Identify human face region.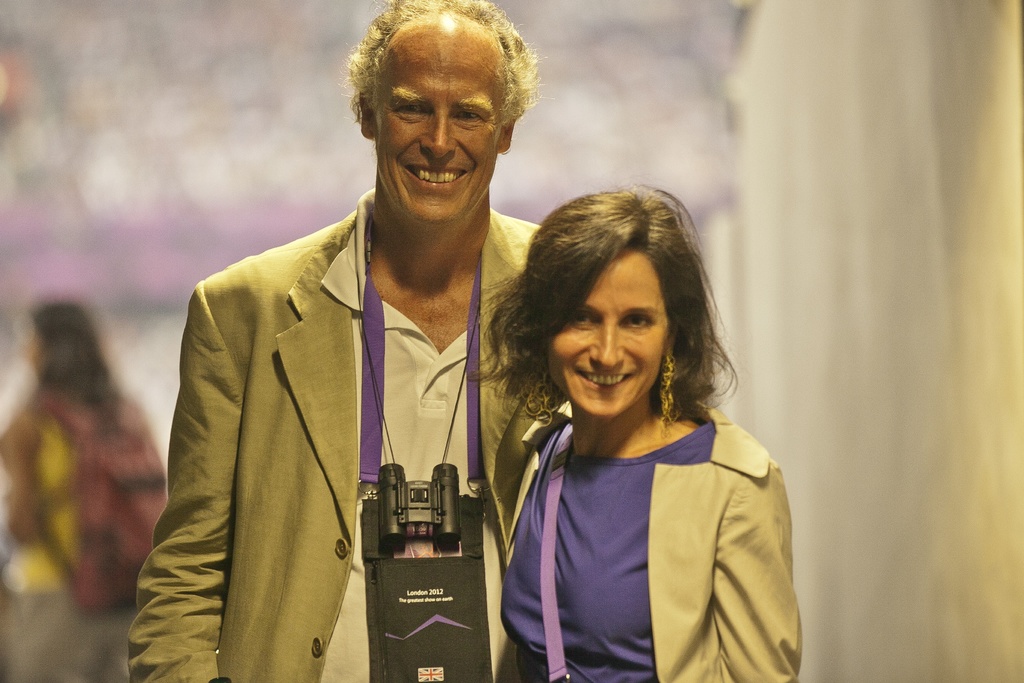
Region: bbox=[545, 244, 669, 415].
